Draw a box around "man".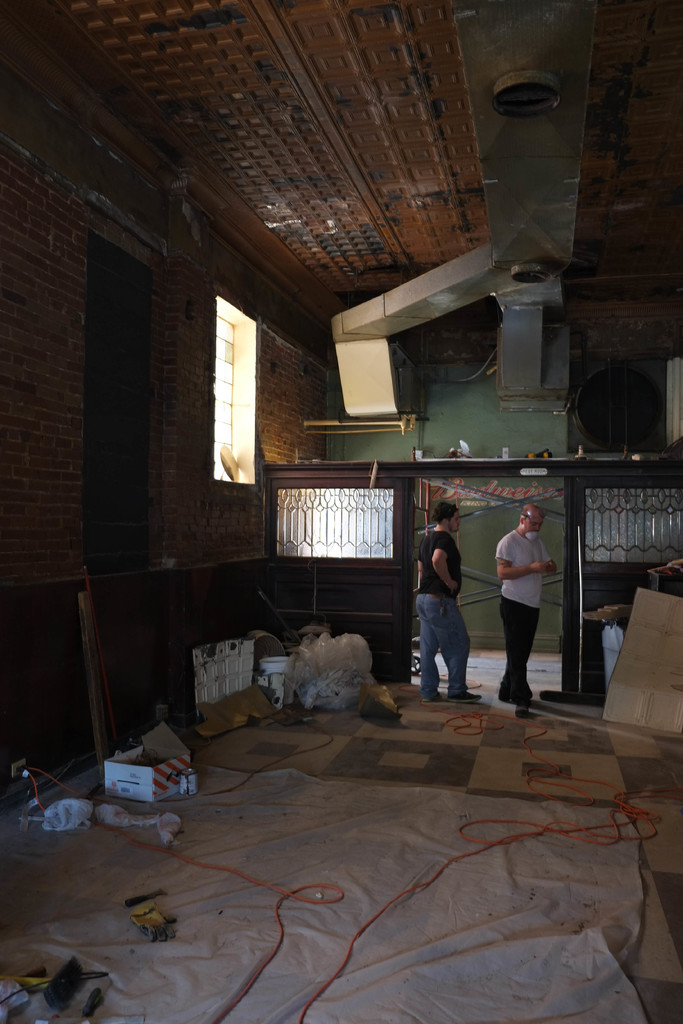
[x1=495, y1=504, x2=573, y2=692].
